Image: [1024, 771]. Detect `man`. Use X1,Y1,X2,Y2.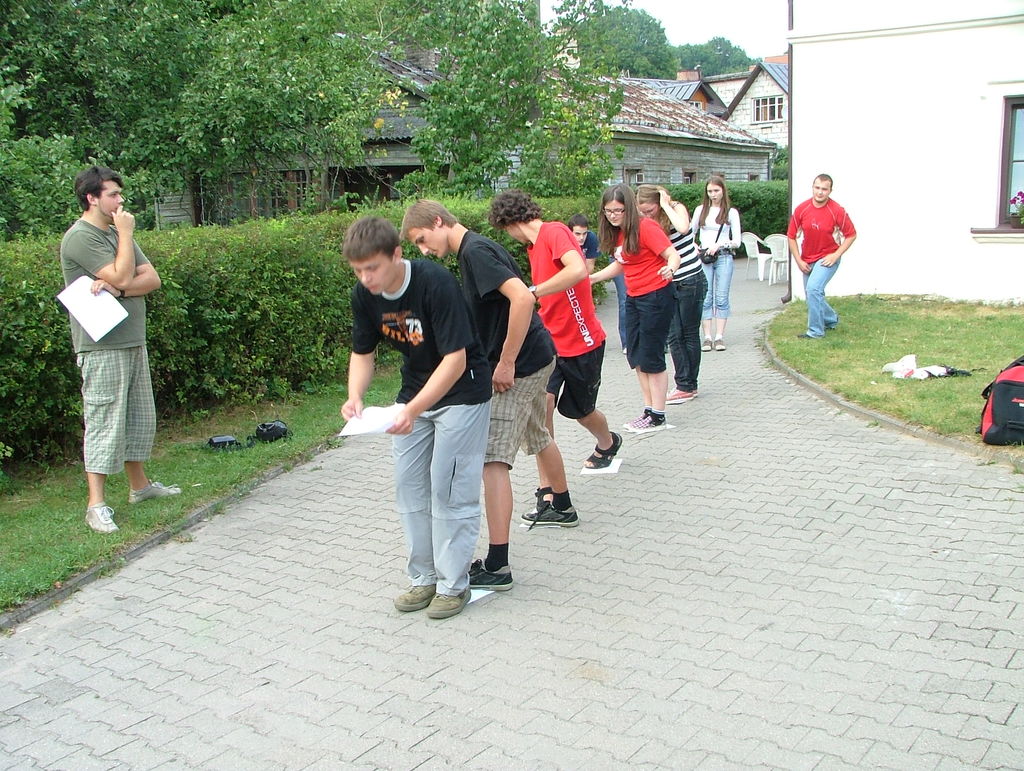
402,200,582,592.
